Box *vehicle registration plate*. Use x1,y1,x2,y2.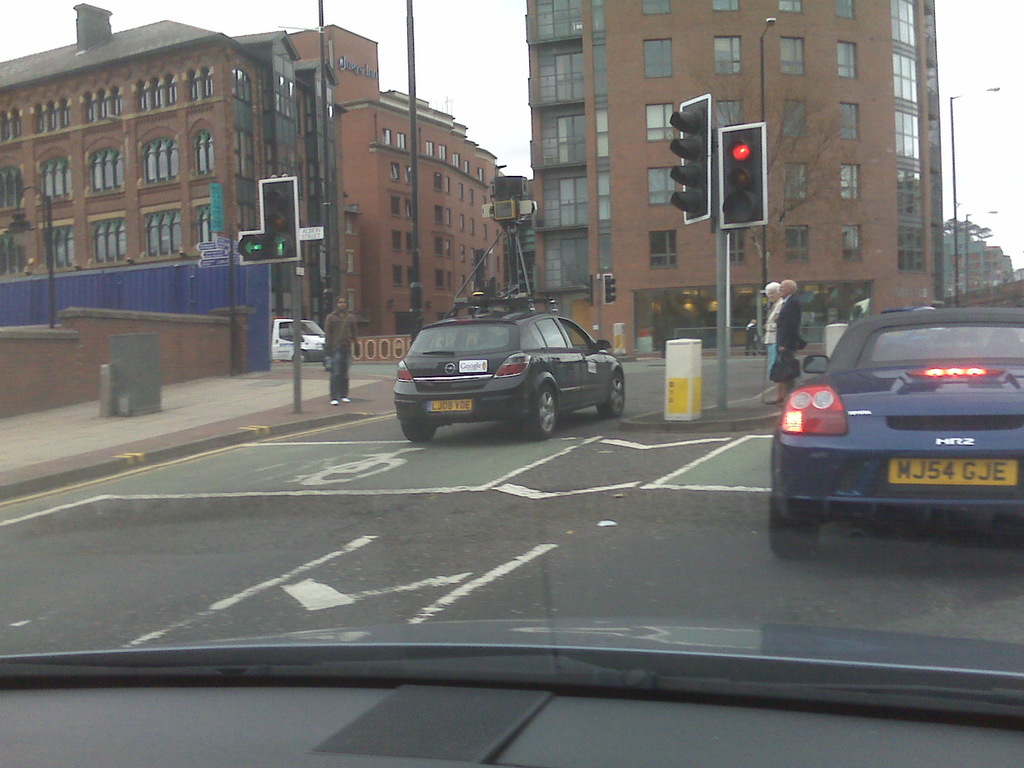
429,397,471,413.
